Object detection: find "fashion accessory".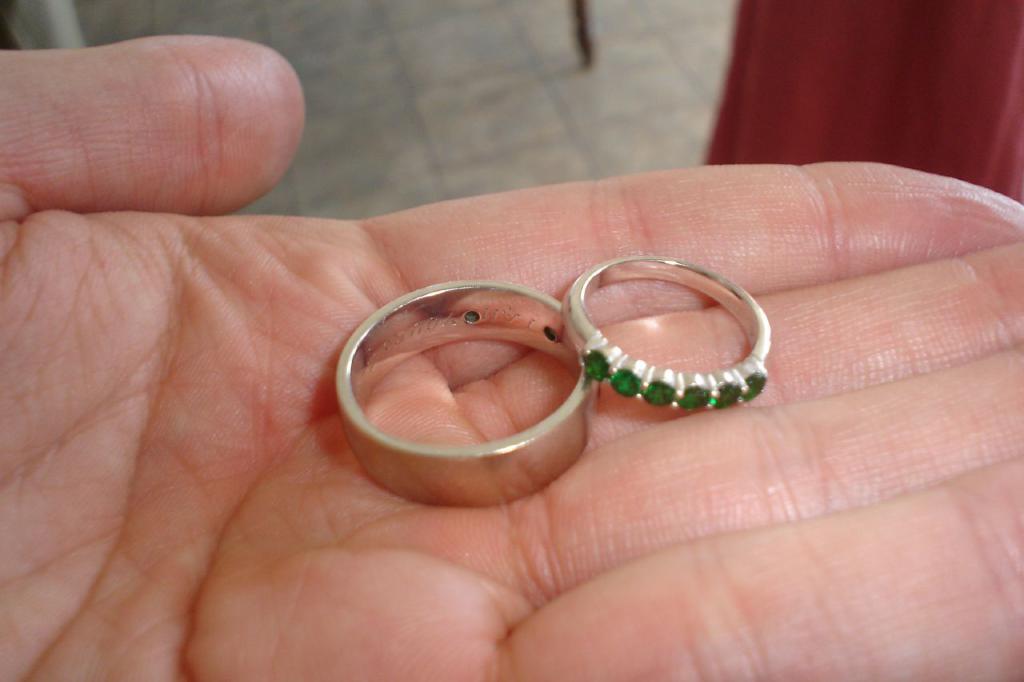
(562, 254, 773, 413).
